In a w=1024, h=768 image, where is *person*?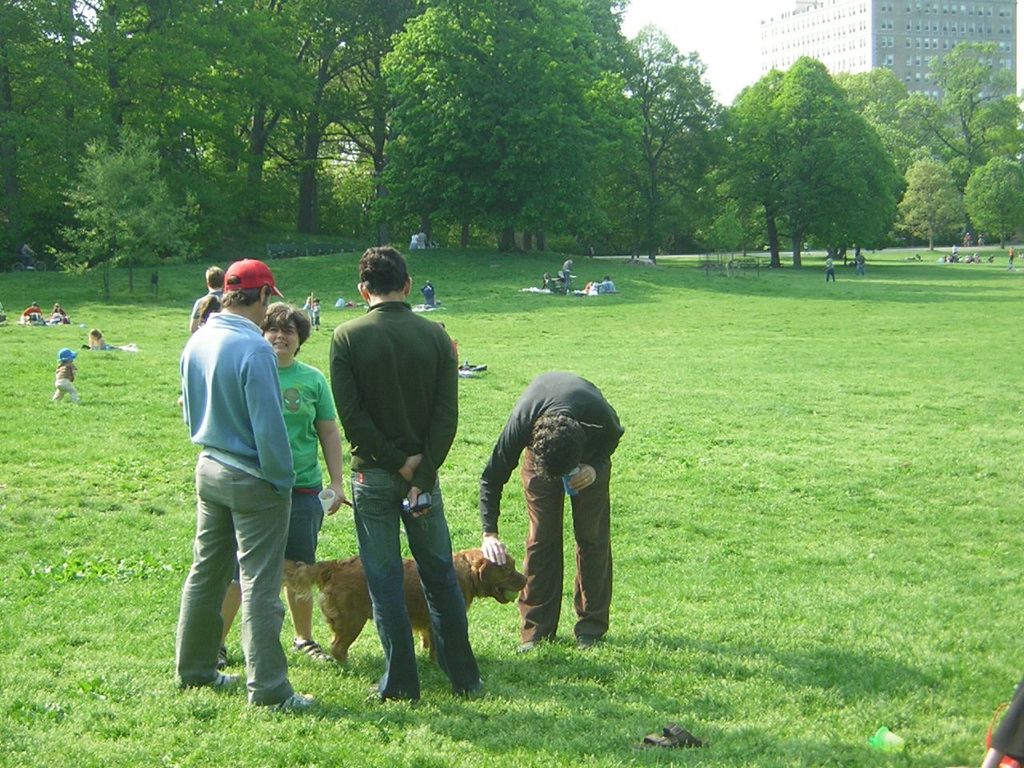
{"x1": 19, "y1": 302, "x2": 45, "y2": 319}.
